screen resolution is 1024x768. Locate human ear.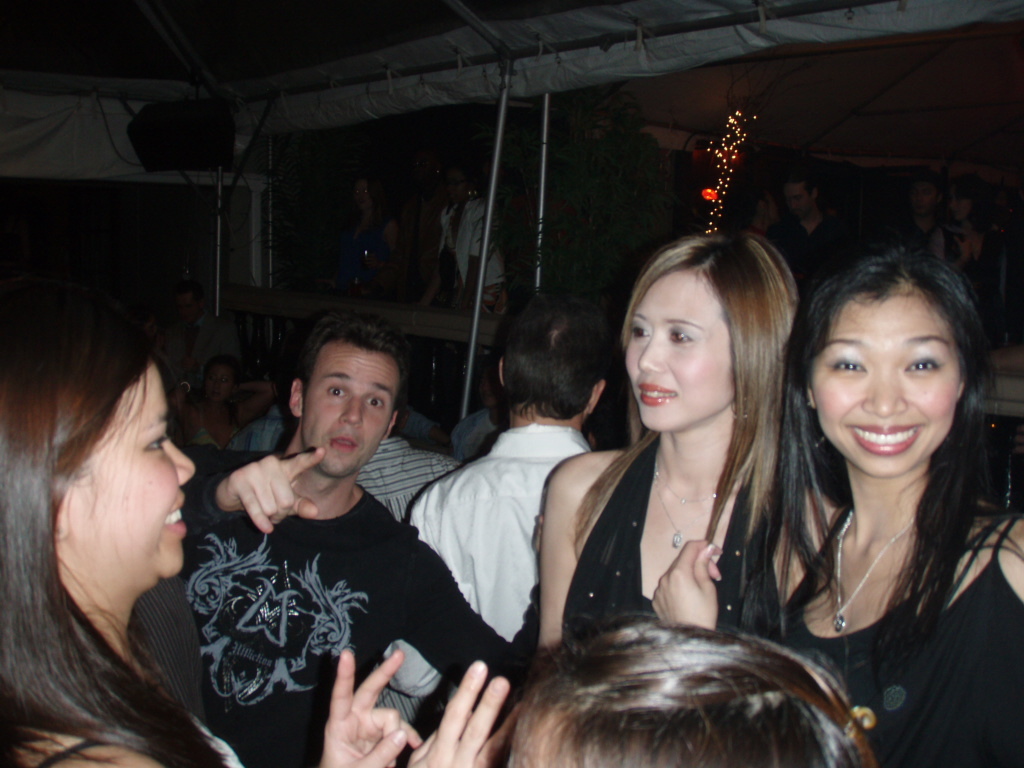
(381, 413, 398, 439).
